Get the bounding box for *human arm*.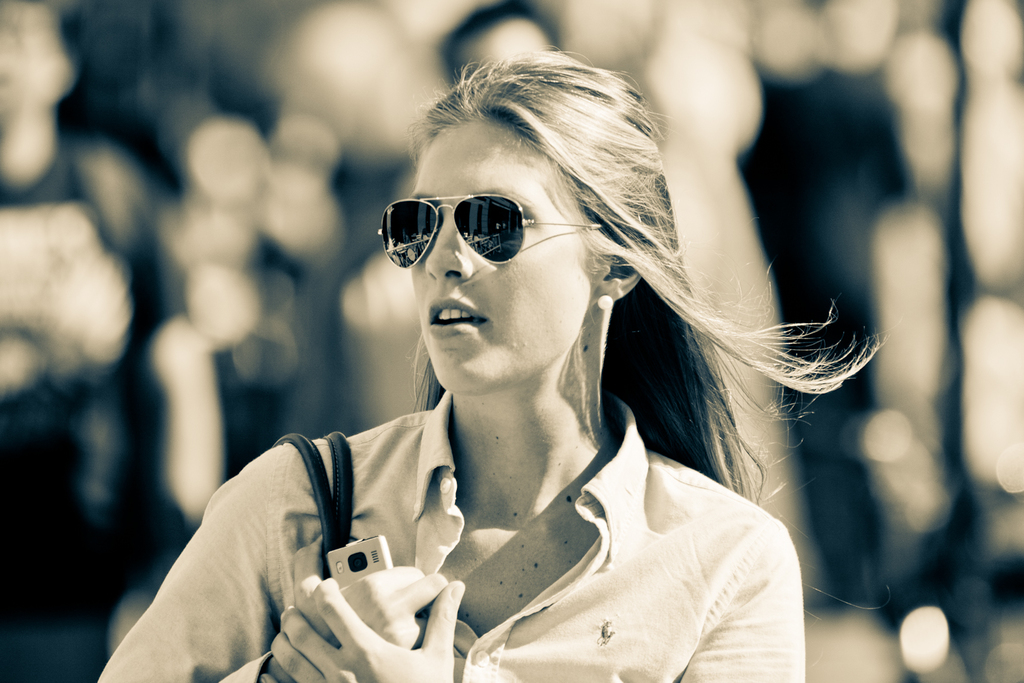
select_region(98, 428, 445, 682).
